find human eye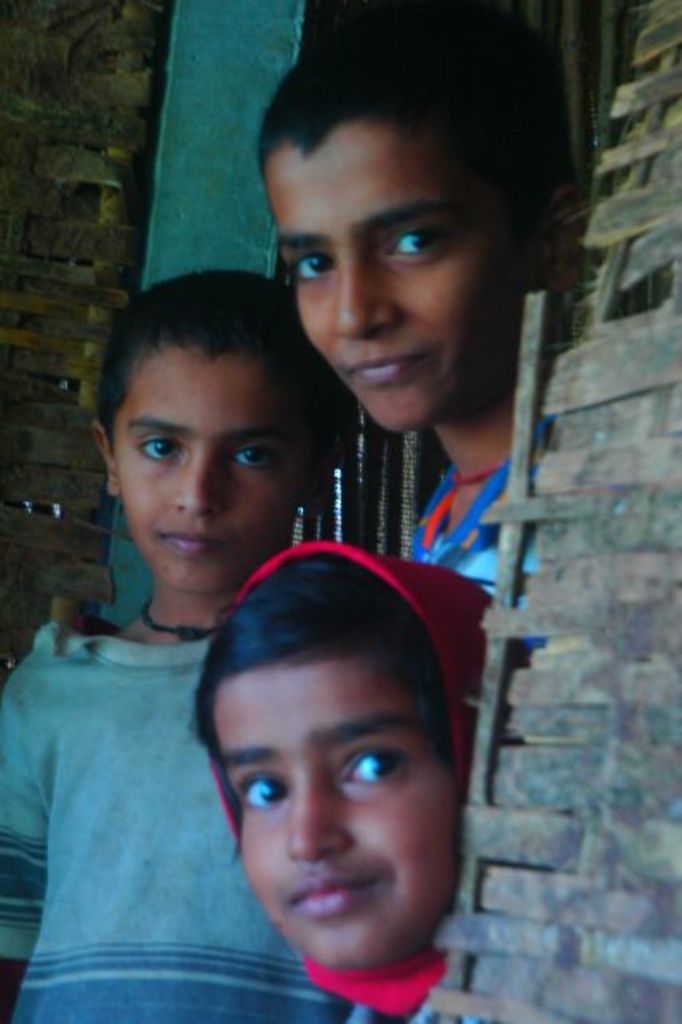
x1=131, y1=430, x2=185, y2=463
